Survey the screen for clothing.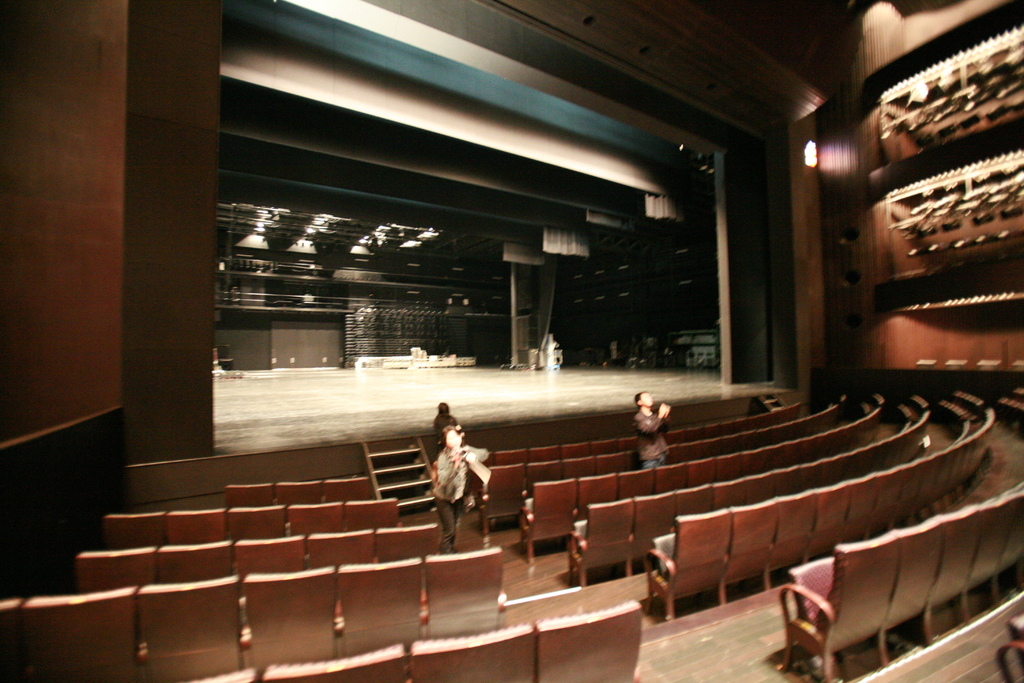
Survey found: 429 416 461 443.
